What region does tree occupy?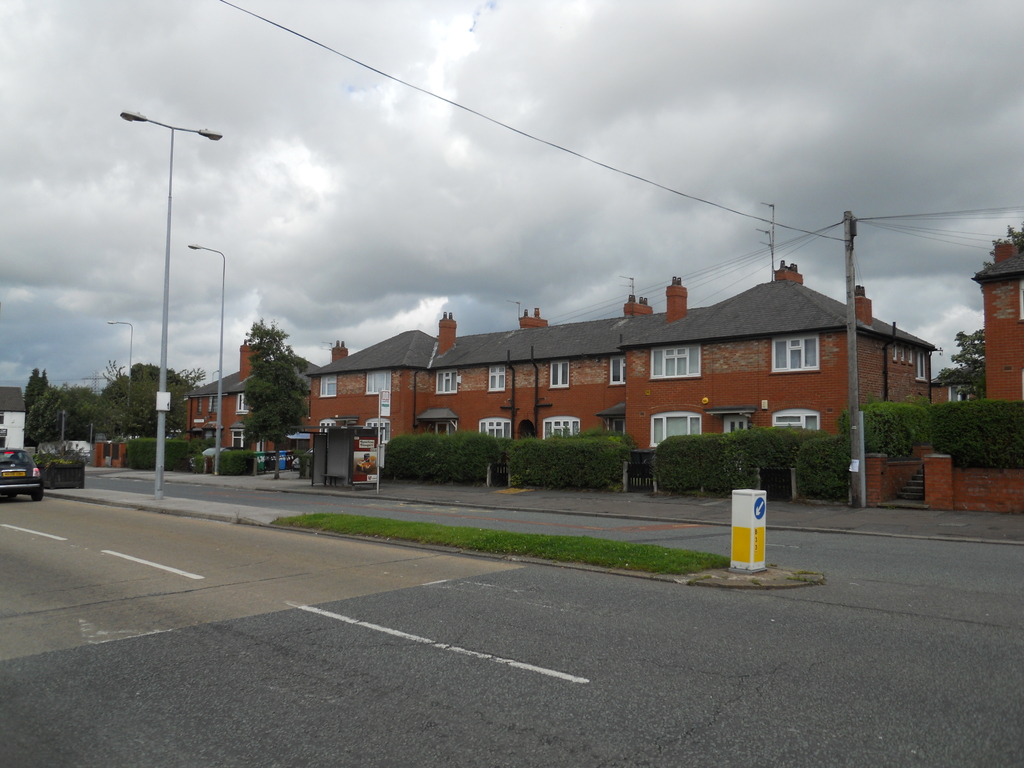
<bbox>118, 356, 206, 430</bbox>.
